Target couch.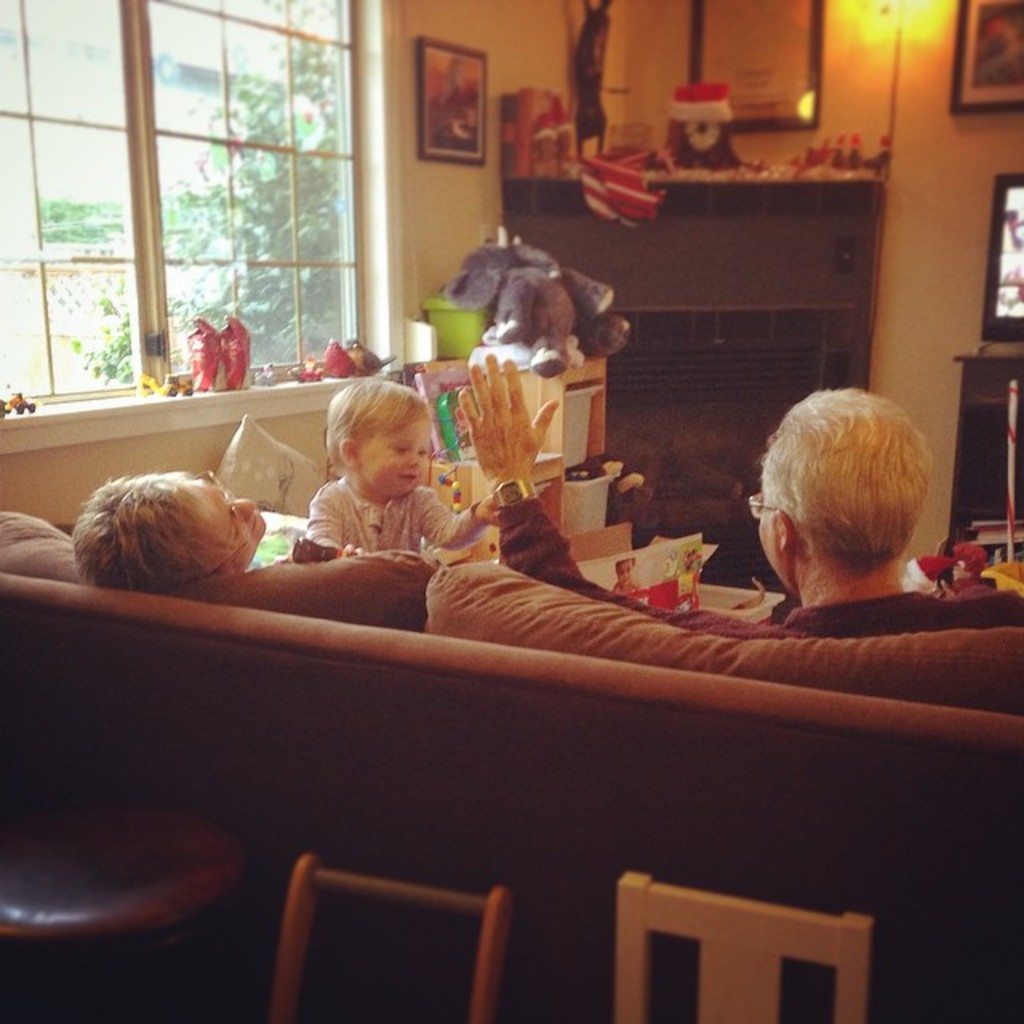
Target region: bbox(0, 506, 1022, 1022).
